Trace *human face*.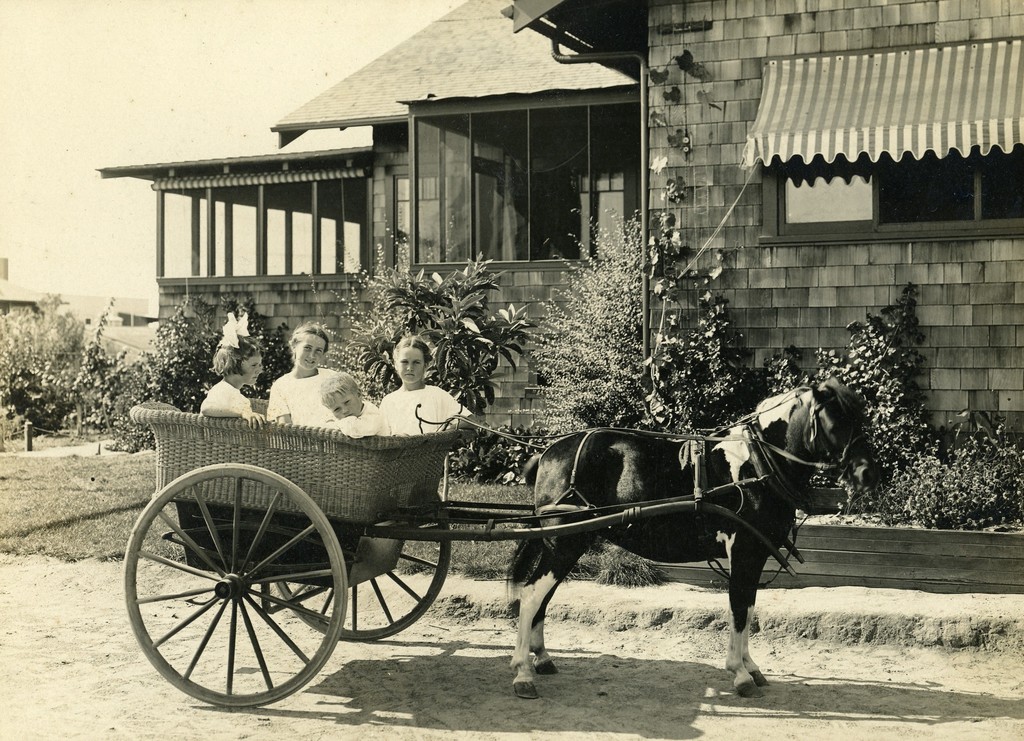
Traced to [left=295, top=331, right=327, bottom=372].
